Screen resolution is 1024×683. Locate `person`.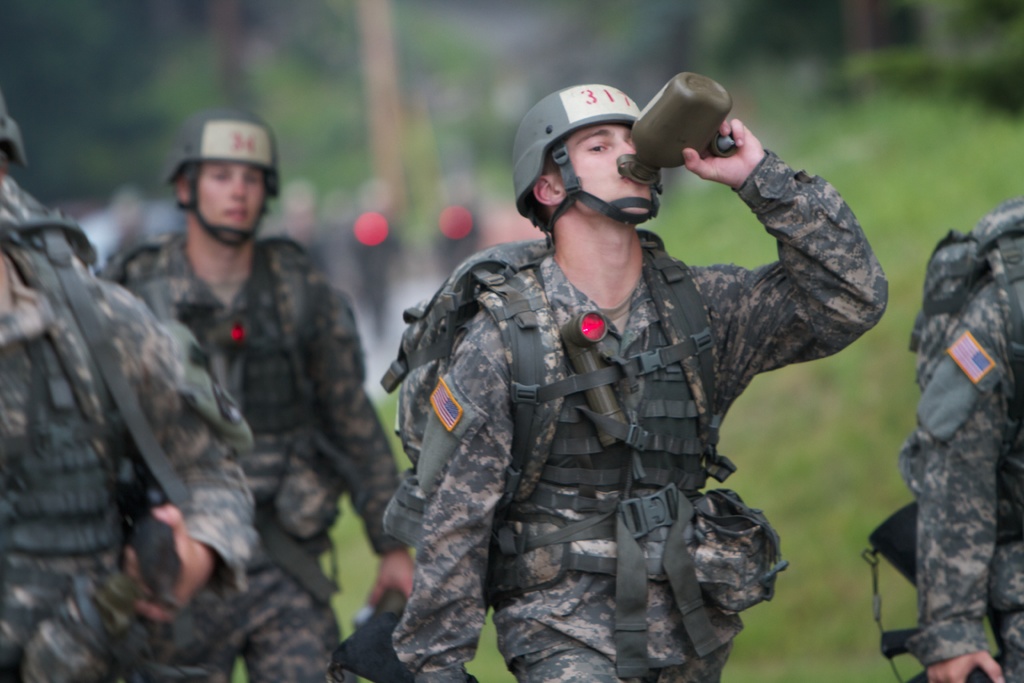
(x1=0, y1=96, x2=261, y2=682).
